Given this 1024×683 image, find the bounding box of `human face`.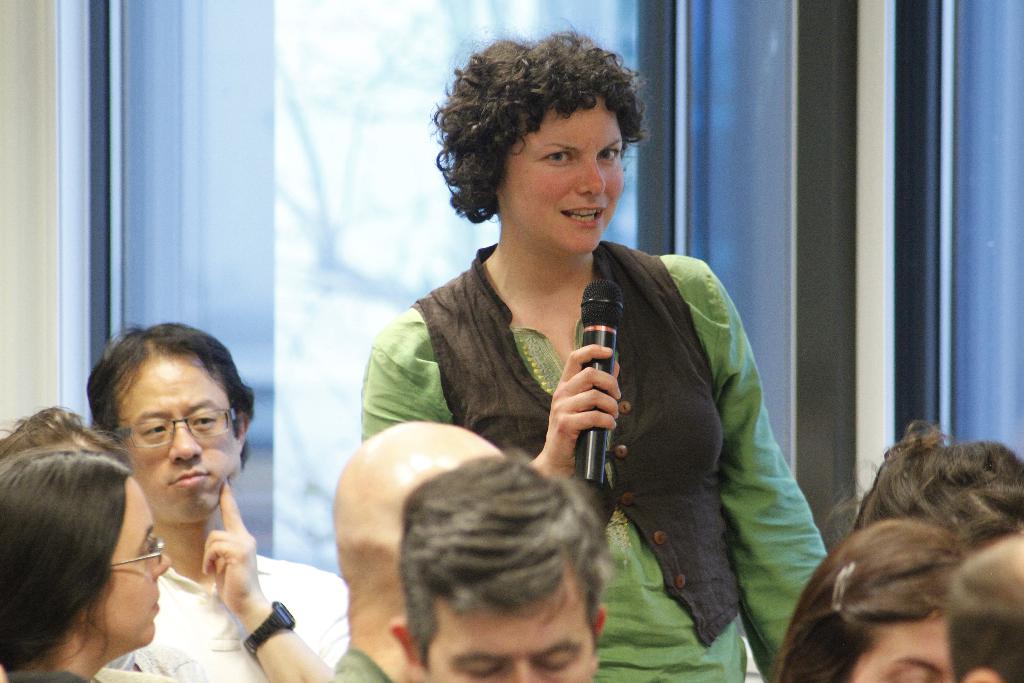
<bbox>116, 352, 246, 526</bbox>.
